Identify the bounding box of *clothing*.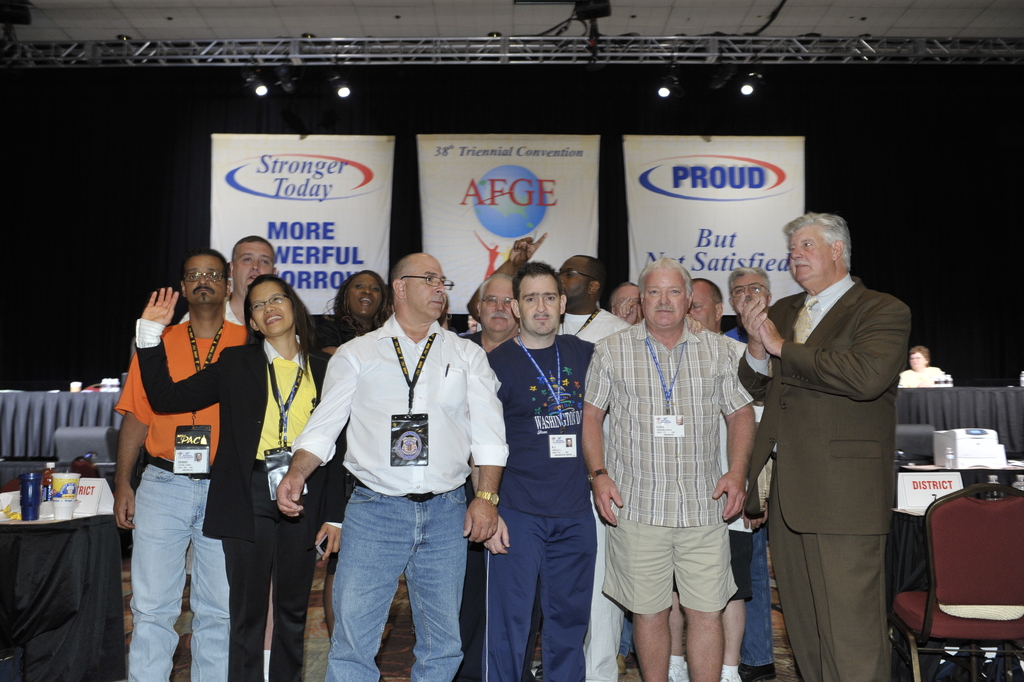
[x1=287, y1=310, x2=511, y2=681].
